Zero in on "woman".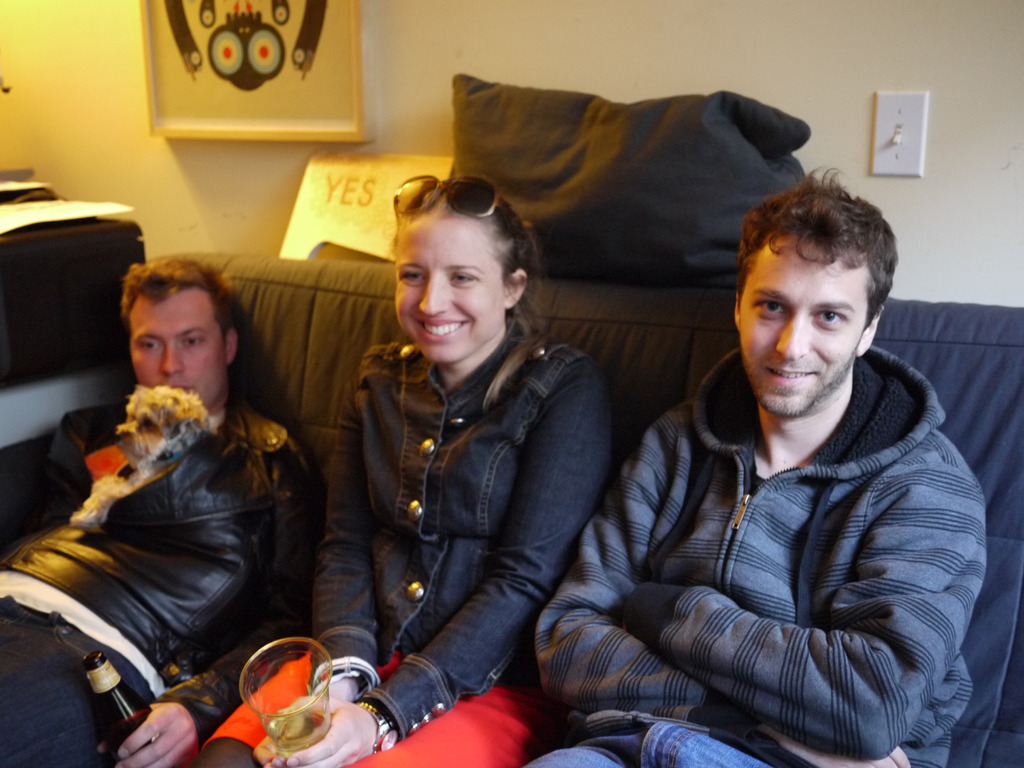
Zeroed in: left=188, top=172, right=623, bottom=767.
